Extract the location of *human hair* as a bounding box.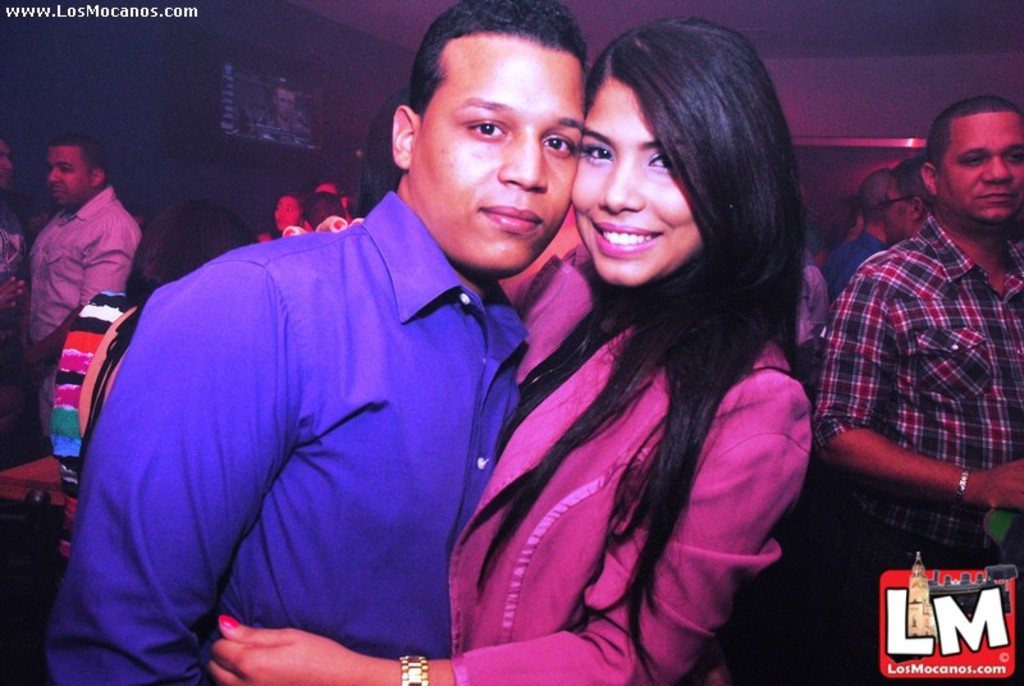
{"x1": 362, "y1": 91, "x2": 408, "y2": 214}.
